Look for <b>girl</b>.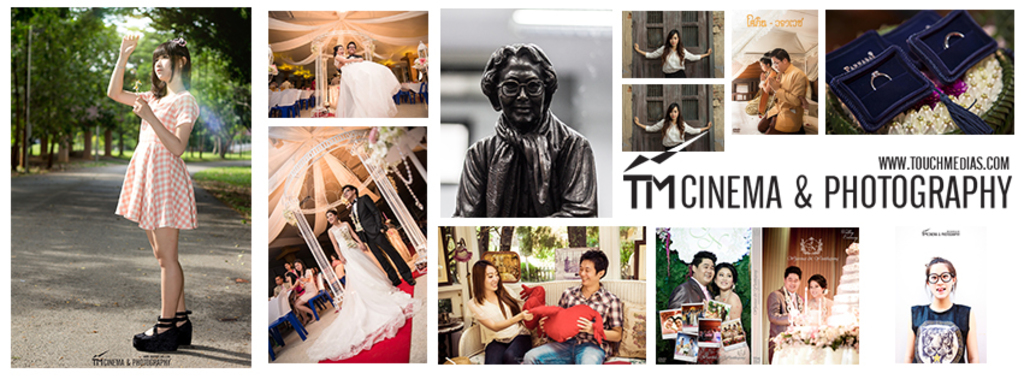
Found: x1=467, y1=260, x2=535, y2=362.
